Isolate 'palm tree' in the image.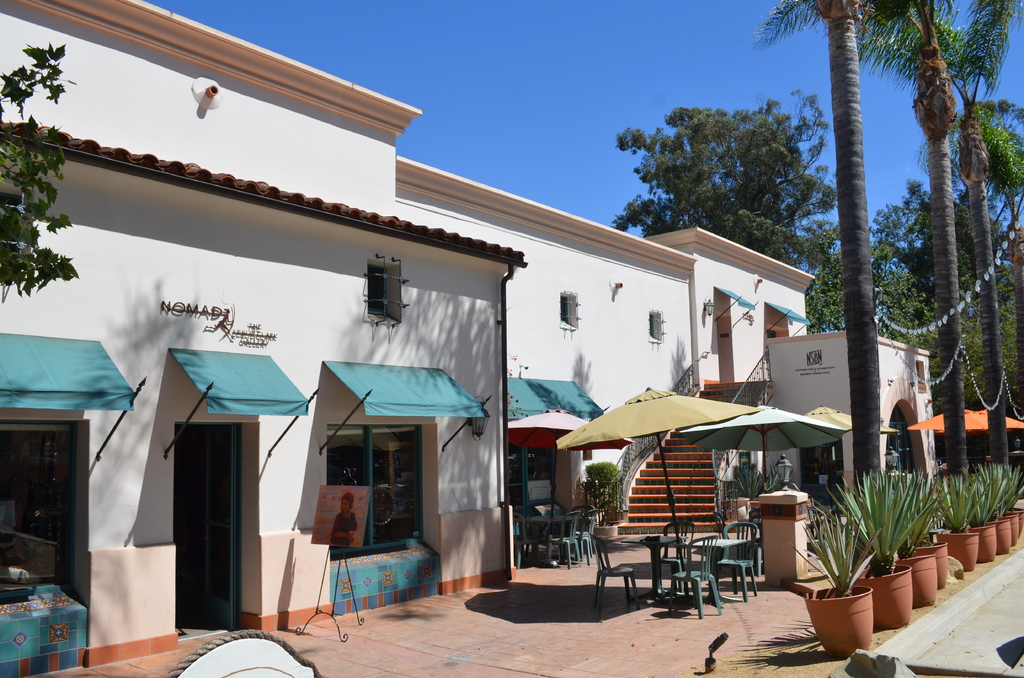
Isolated region: 740:0:948:459.
